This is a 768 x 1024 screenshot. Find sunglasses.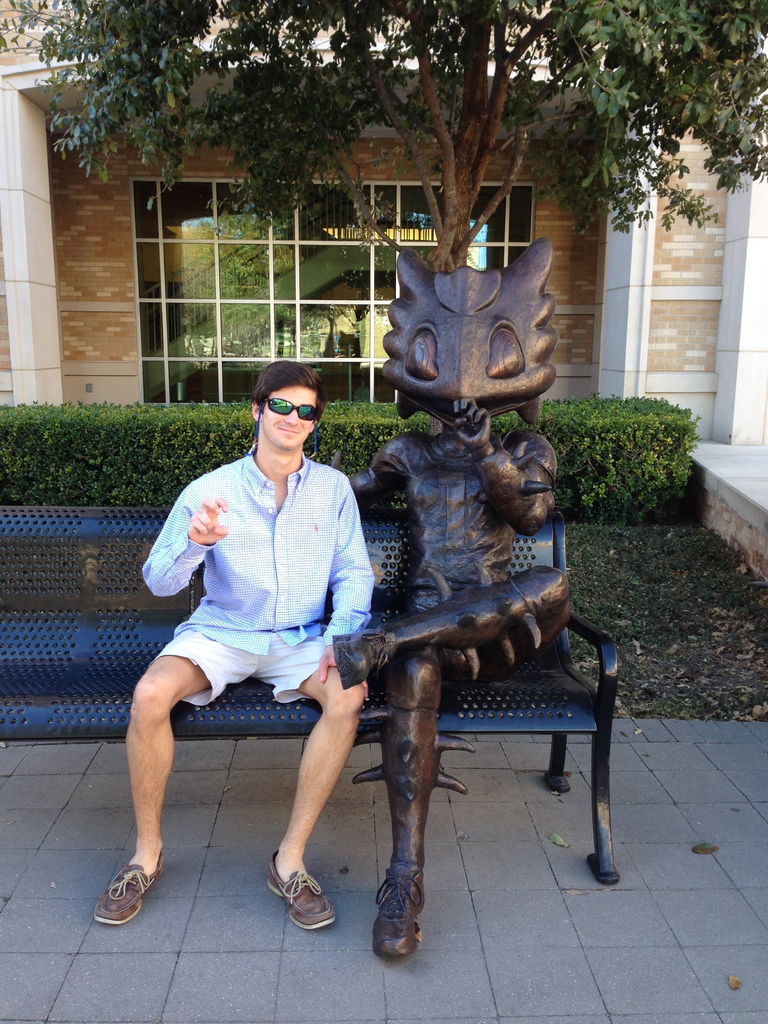
Bounding box: Rect(262, 397, 321, 420).
